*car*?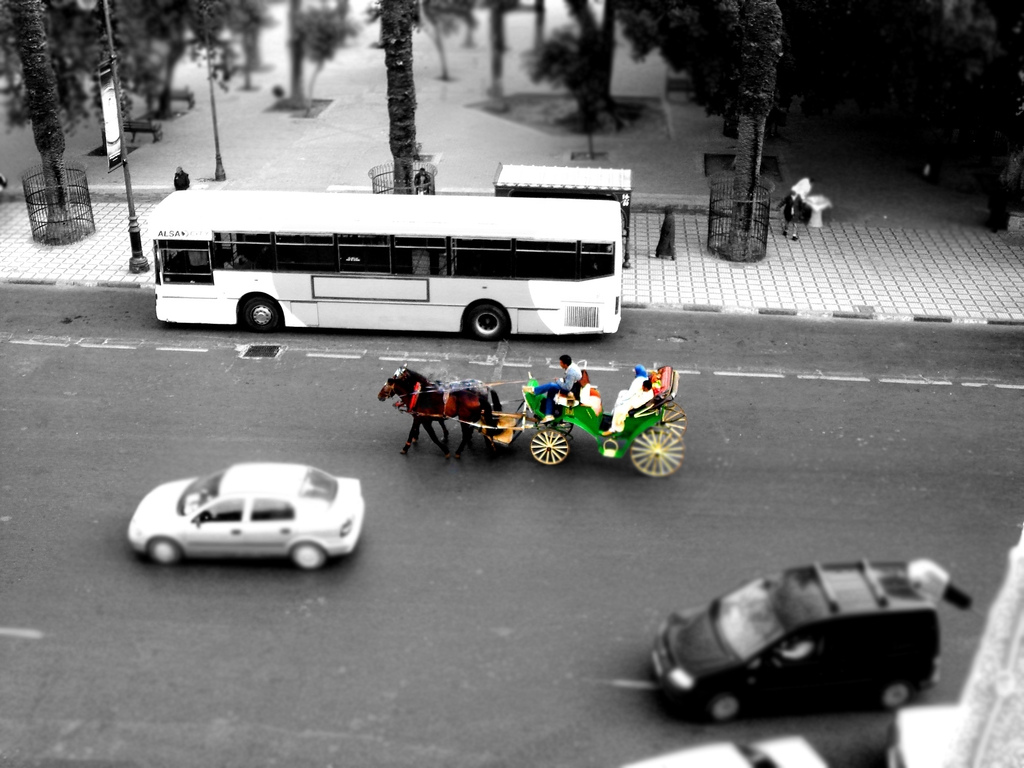
[left=128, top=463, right=362, bottom=563]
